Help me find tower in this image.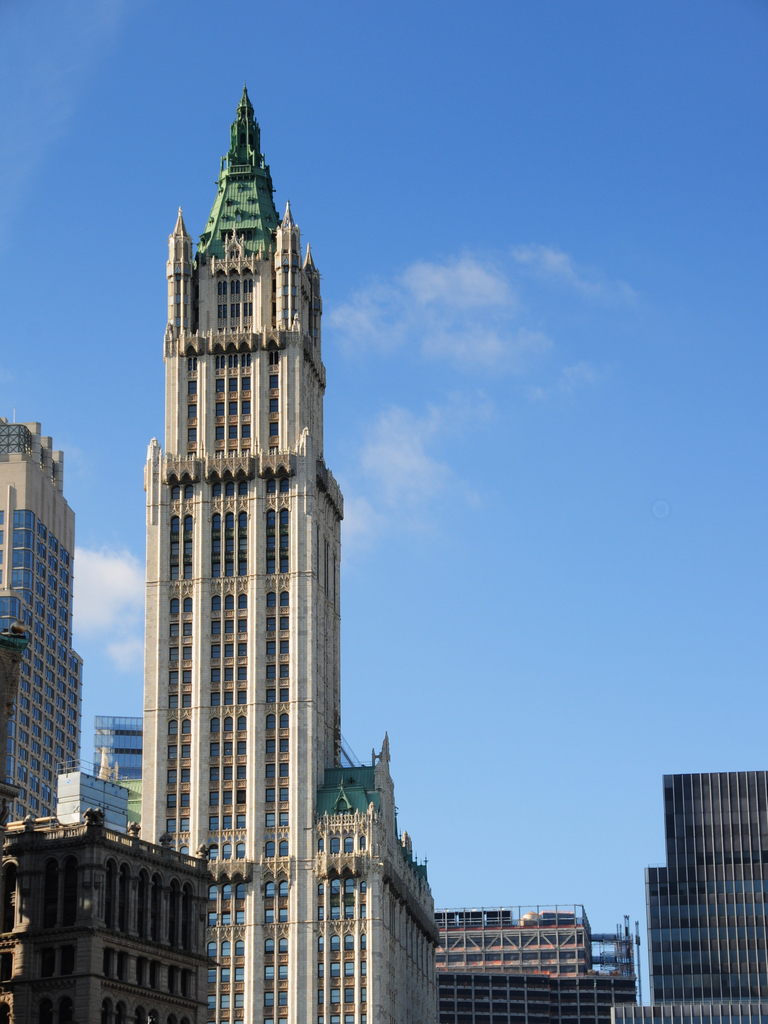
Found it: (0, 771, 220, 1023).
